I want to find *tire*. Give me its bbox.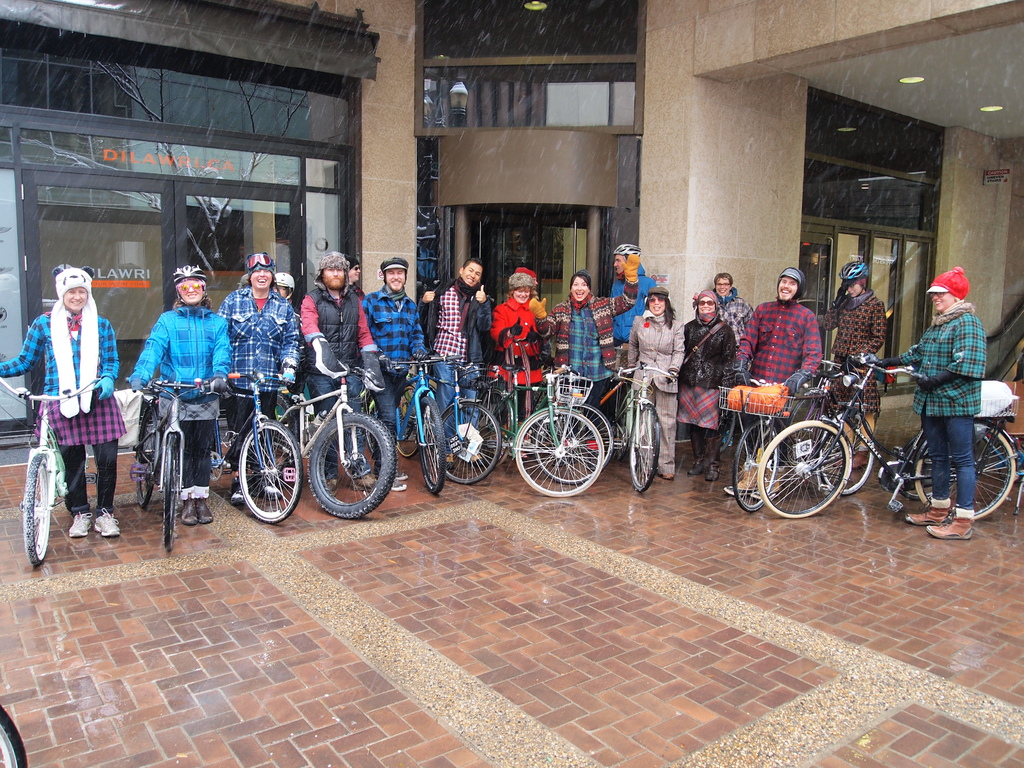
[x1=161, y1=433, x2=179, y2=553].
